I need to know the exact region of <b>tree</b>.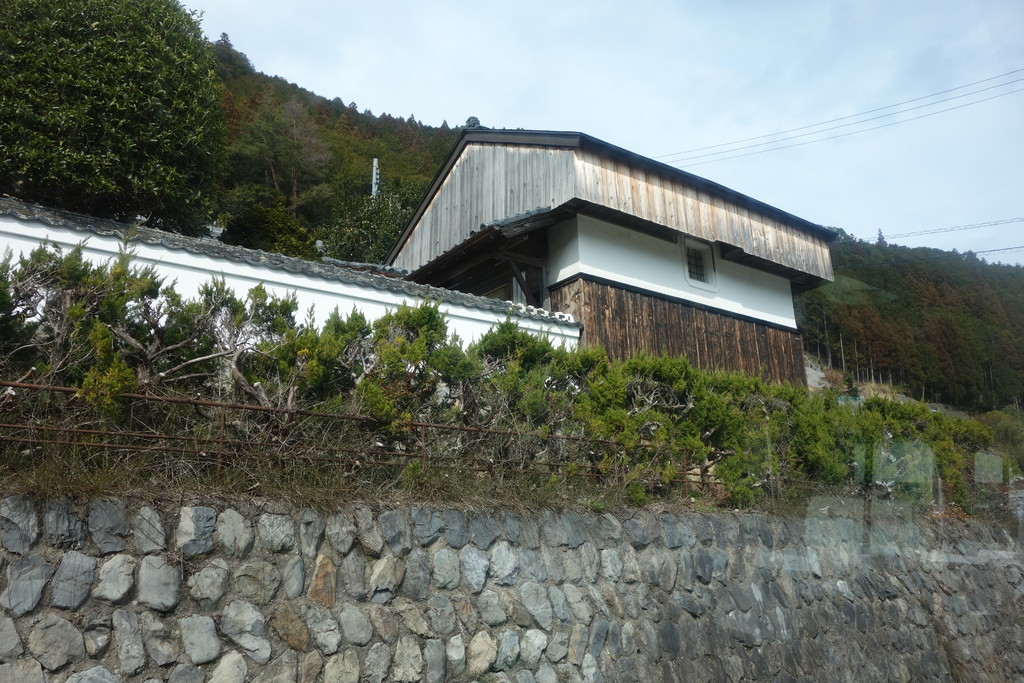
Region: (x1=207, y1=98, x2=330, y2=267).
